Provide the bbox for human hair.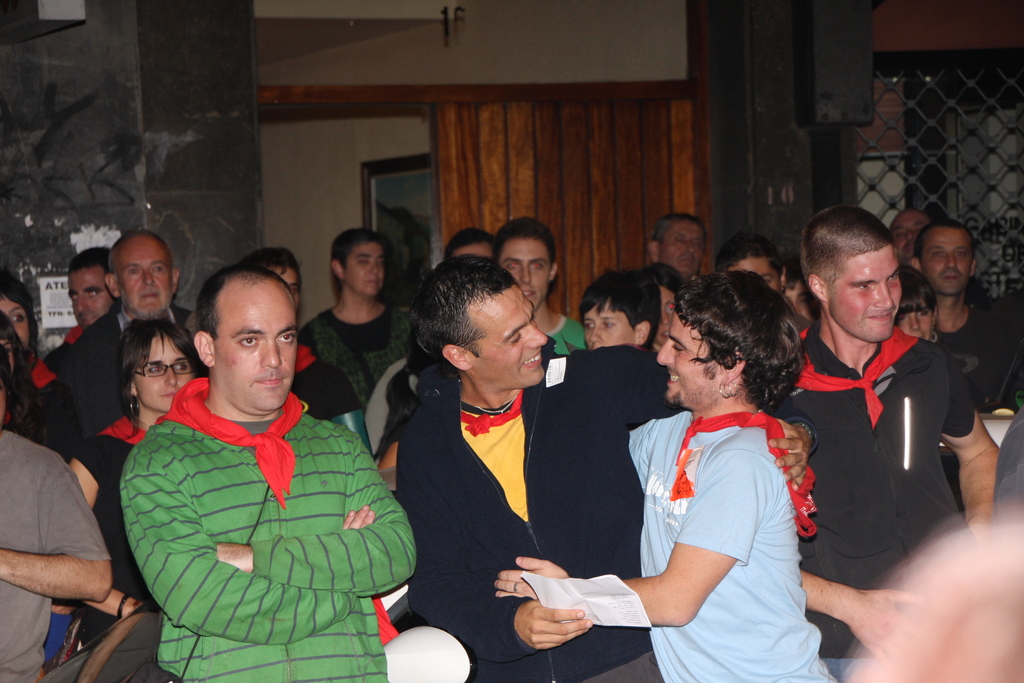
676:272:810:429.
